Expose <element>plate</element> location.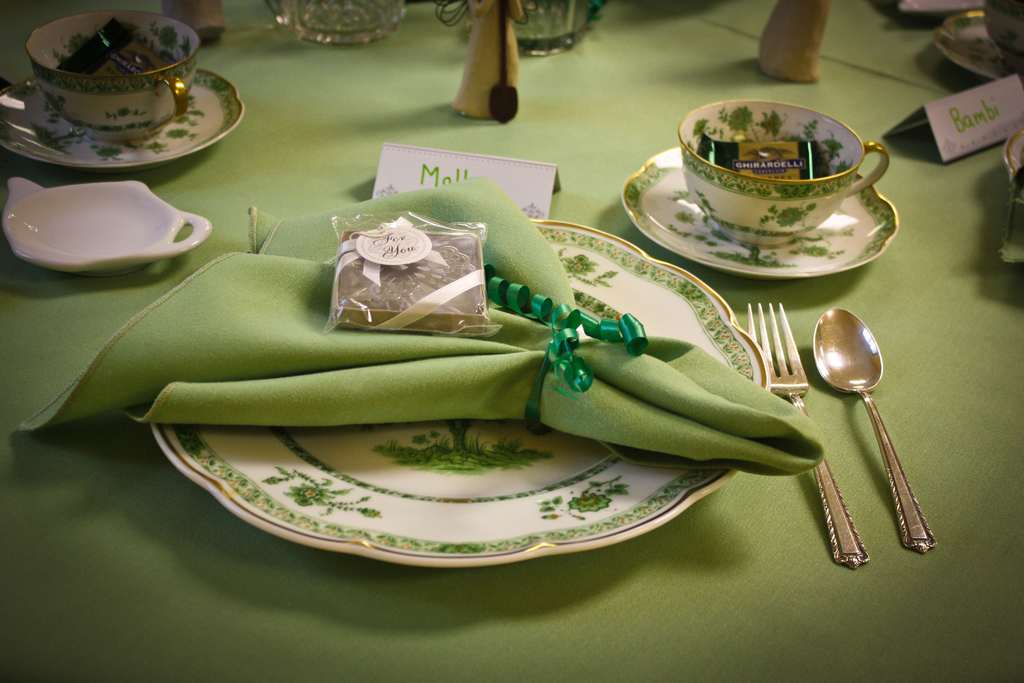
Exposed at [154,217,767,566].
